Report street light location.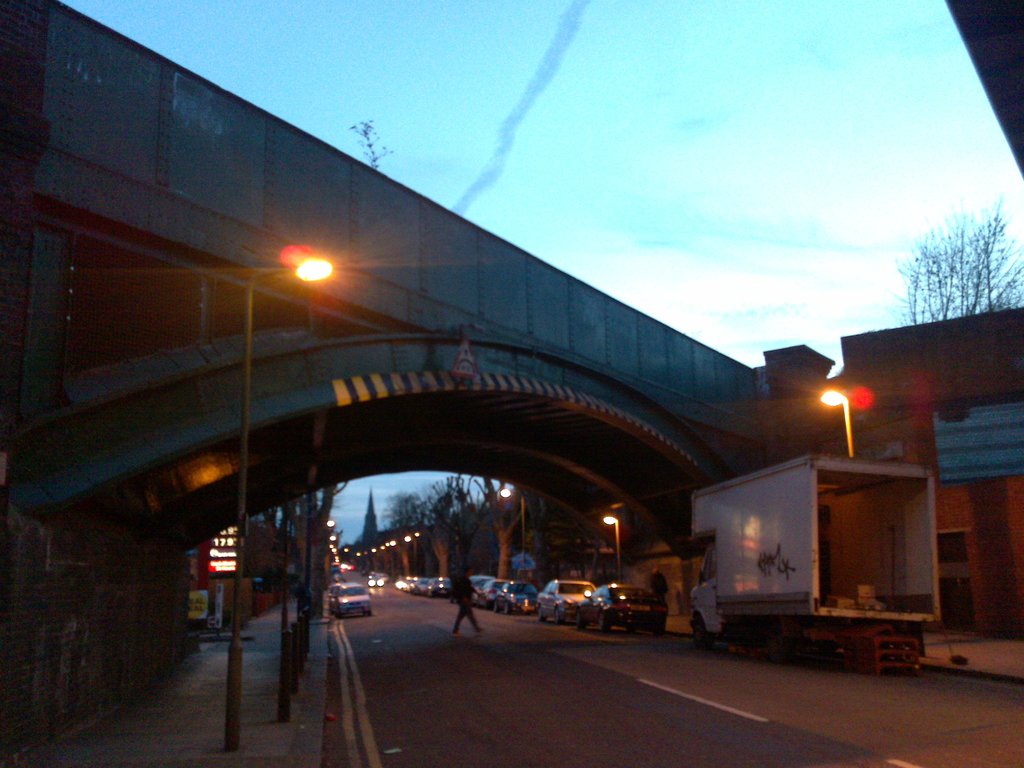
Report: rect(593, 513, 625, 583).
